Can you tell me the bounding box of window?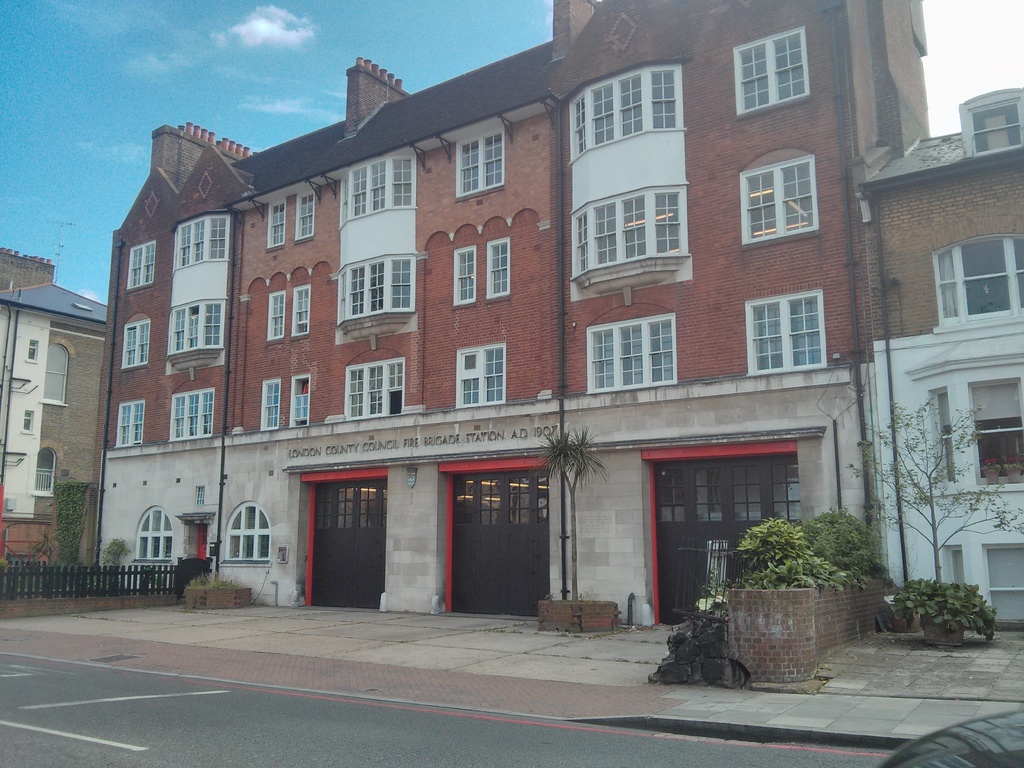
box(44, 341, 70, 407).
